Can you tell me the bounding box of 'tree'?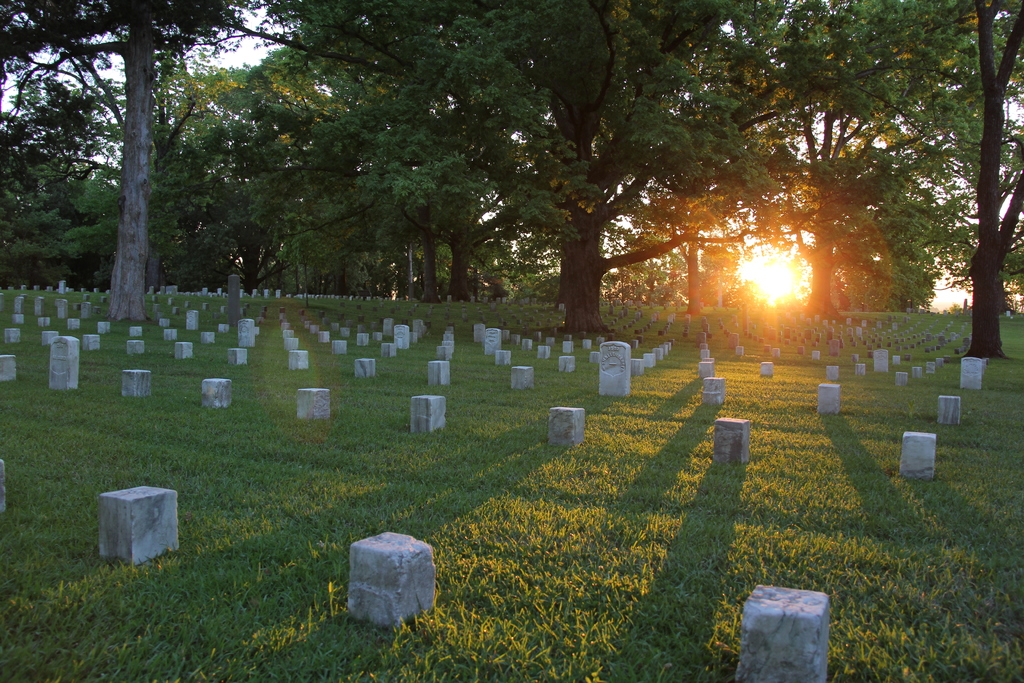
rect(705, 242, 739, 299).
